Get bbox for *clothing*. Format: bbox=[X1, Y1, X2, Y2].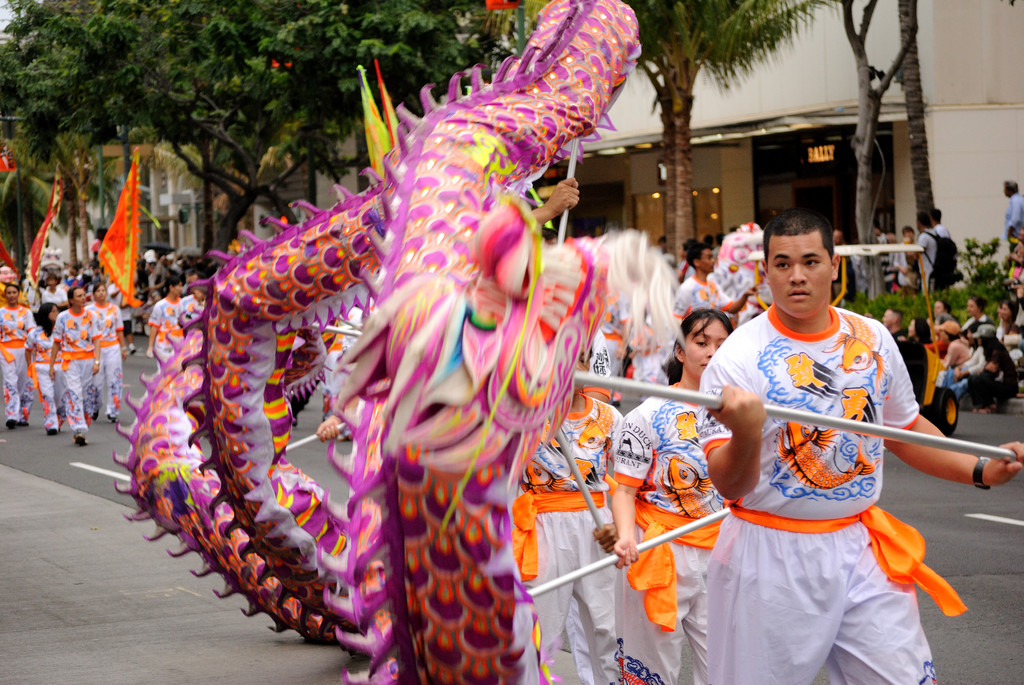
bbox=[684, 282, 752, 313].
